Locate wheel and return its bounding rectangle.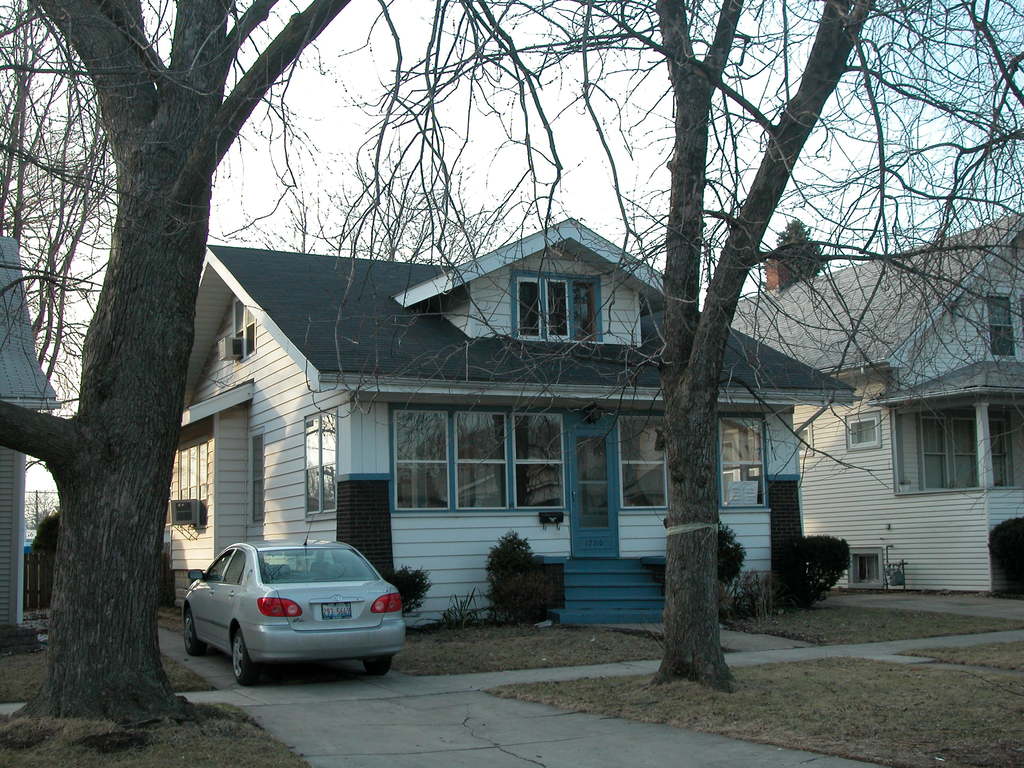
184,611,209,660.
